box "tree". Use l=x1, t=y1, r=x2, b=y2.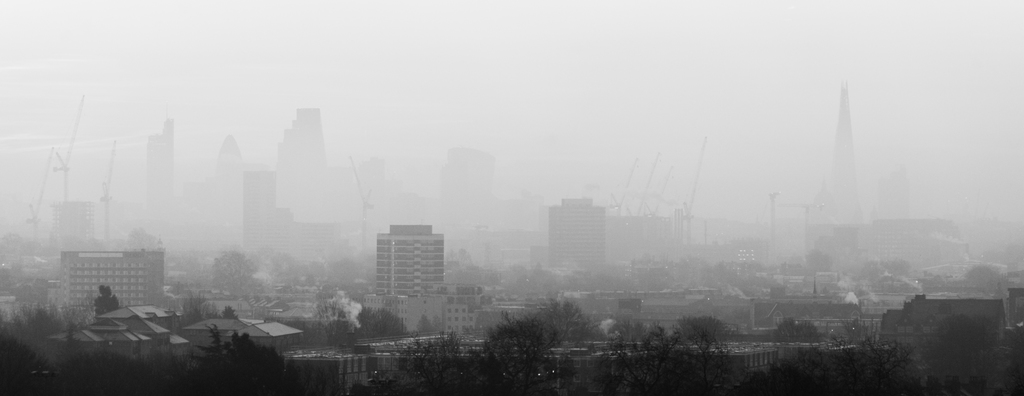
l=756, t=340, r=925, b=395.
